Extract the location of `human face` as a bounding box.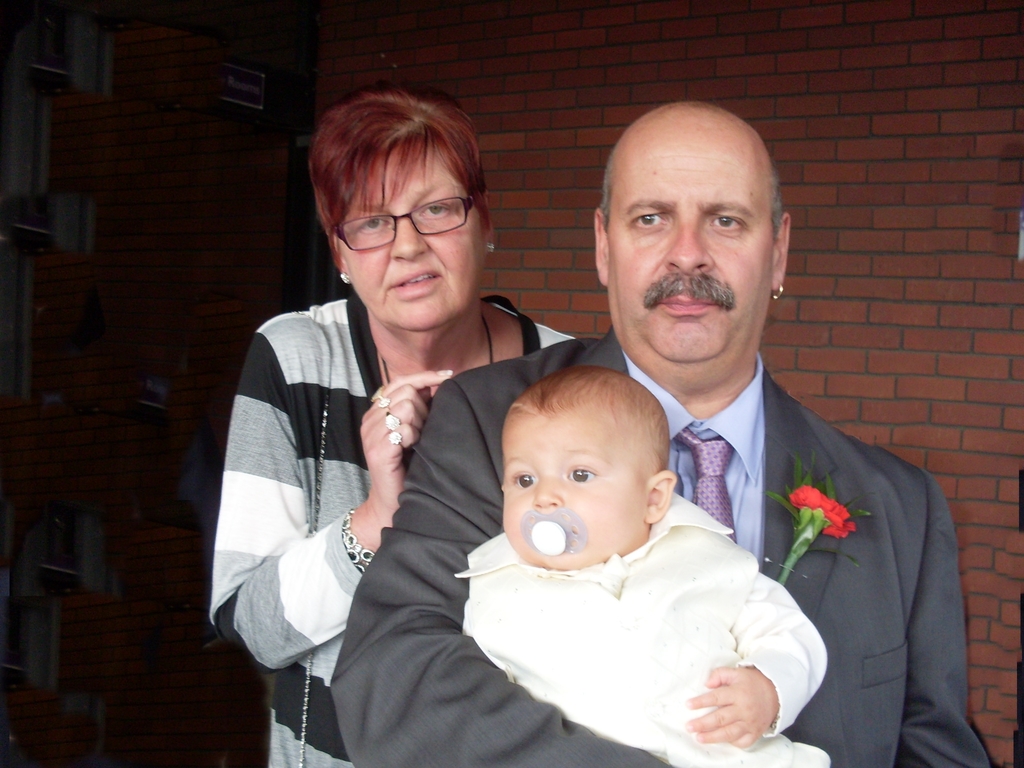
l=502, t=402, r=652, b=572.
